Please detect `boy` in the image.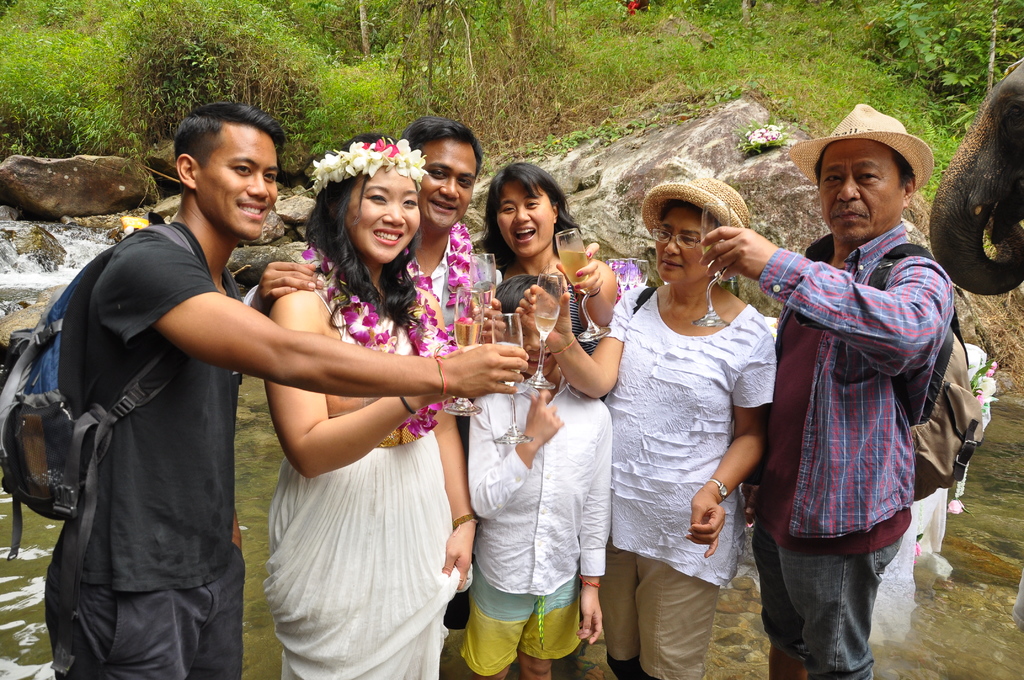
{"x1": 457, "y1": 262, "x2": 613, "y2": 679}.
